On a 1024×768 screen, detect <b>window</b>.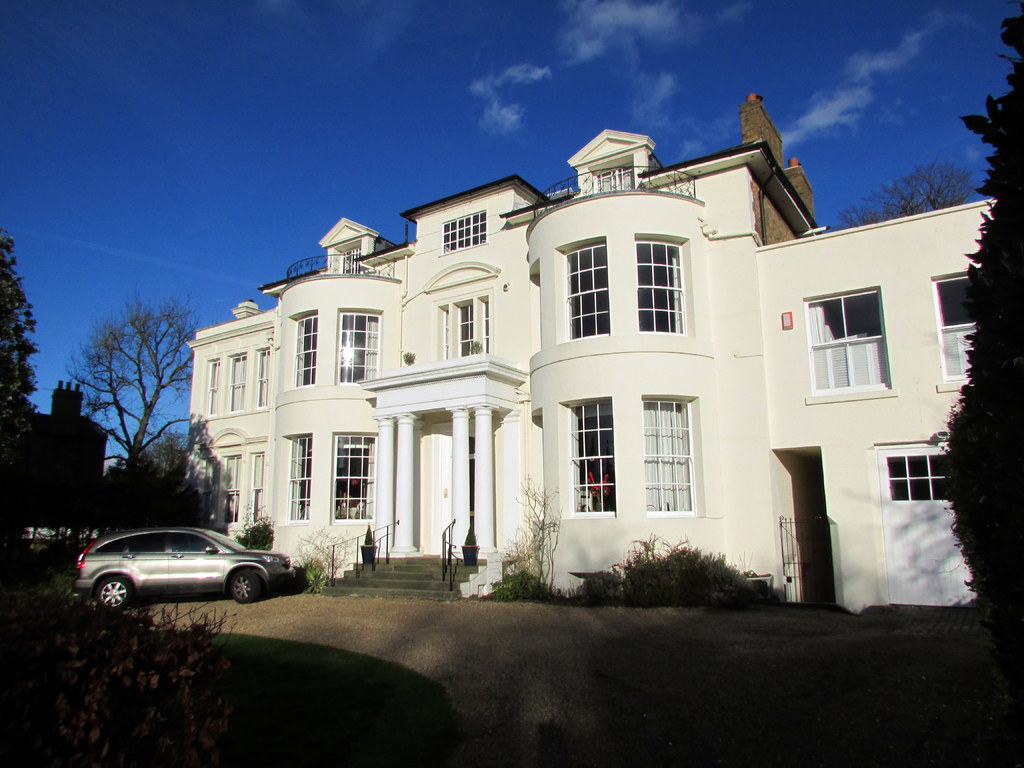
l=334, t=309, r=378, b=385.
